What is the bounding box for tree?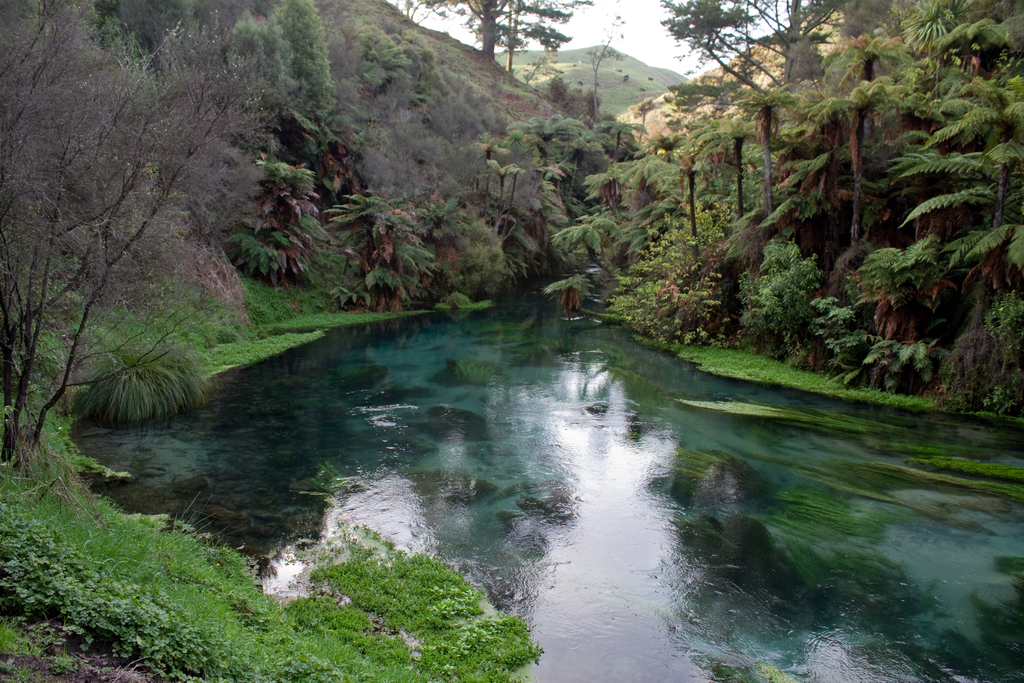
(left=0, top=10, right=286, bottom=467).
